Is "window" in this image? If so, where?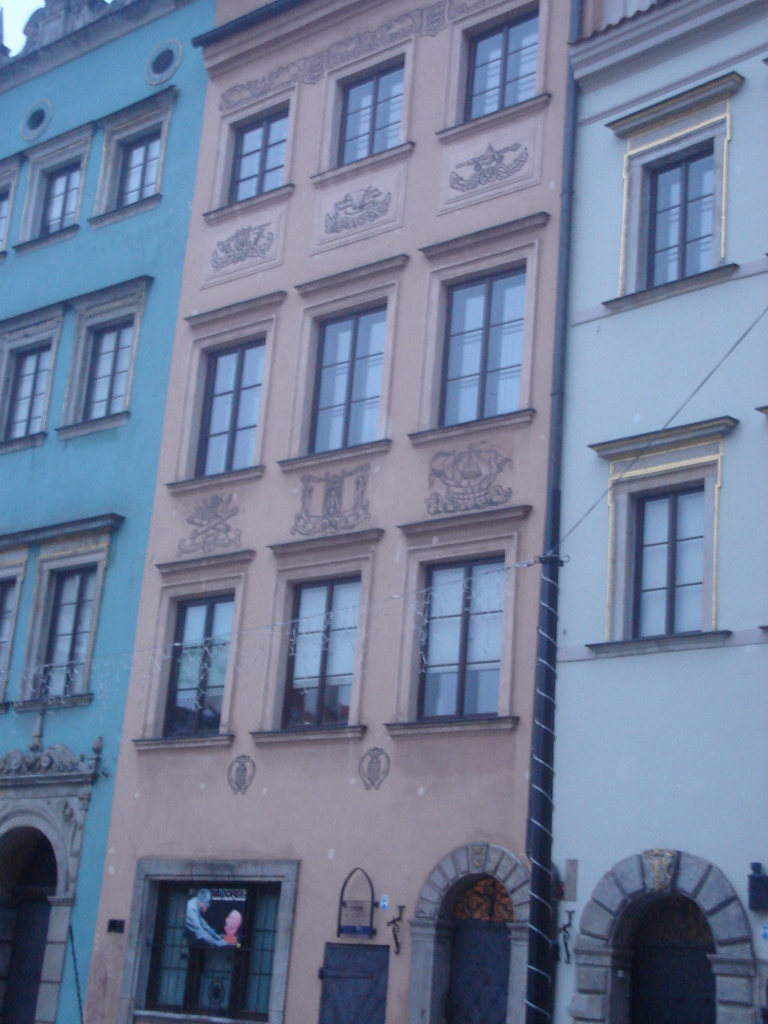
Yes, at (x1=457, y1=11, x2=543, y2=121).
